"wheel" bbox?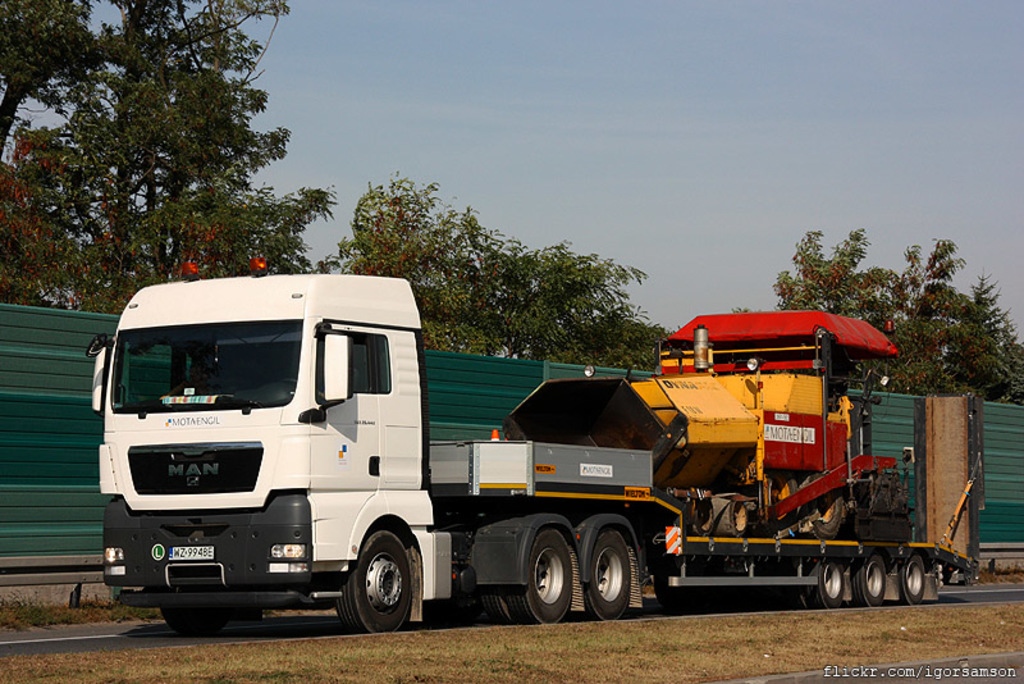
[x1=334, y1=541, x2=416, y2=631]
